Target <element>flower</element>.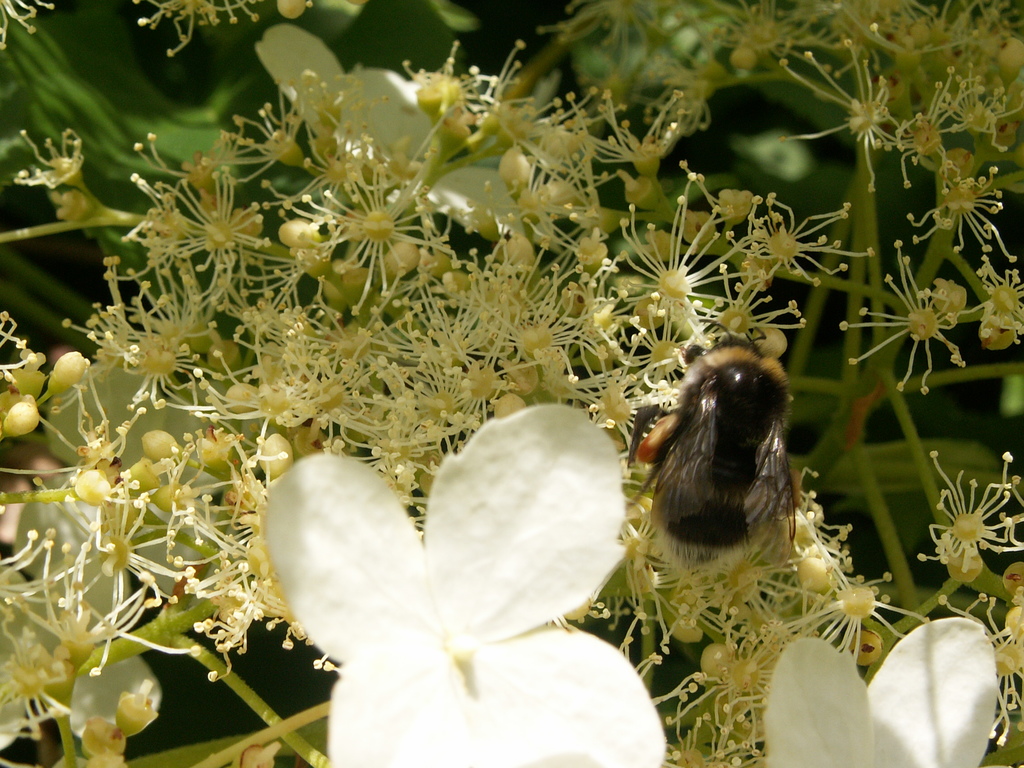
Target region: BBox(757, 611, 996, 767).
